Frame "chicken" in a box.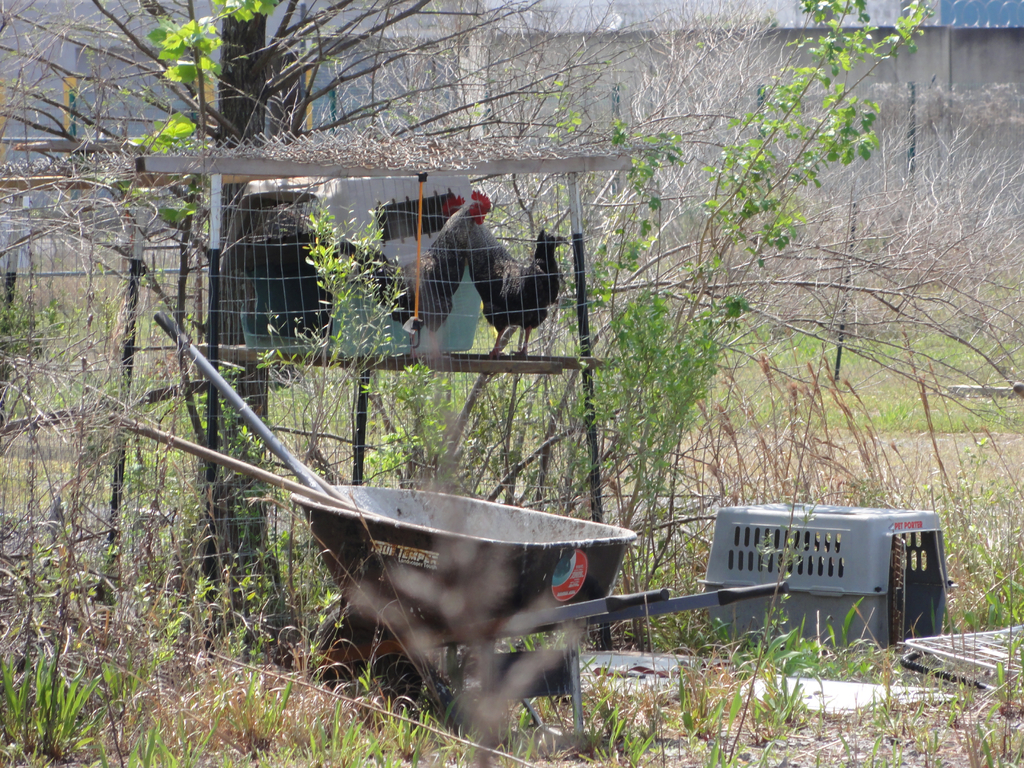
<box>431,189,568,359</box>.
